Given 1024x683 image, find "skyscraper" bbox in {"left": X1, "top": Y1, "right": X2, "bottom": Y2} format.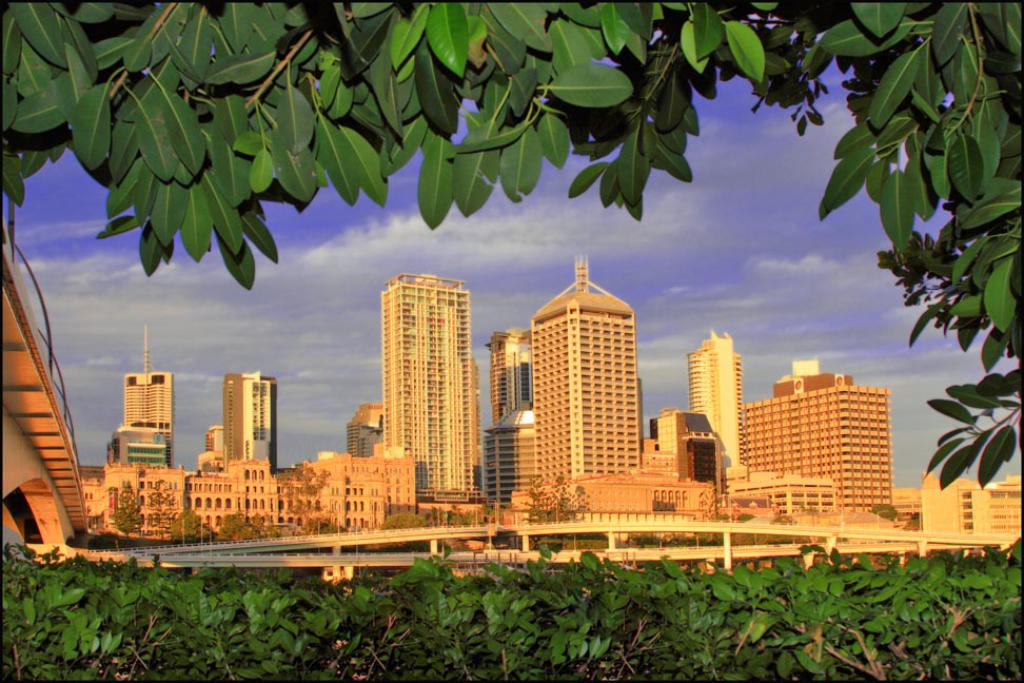
{"left": 114, "top": 325, "right": 178, "bottom": 465}.
